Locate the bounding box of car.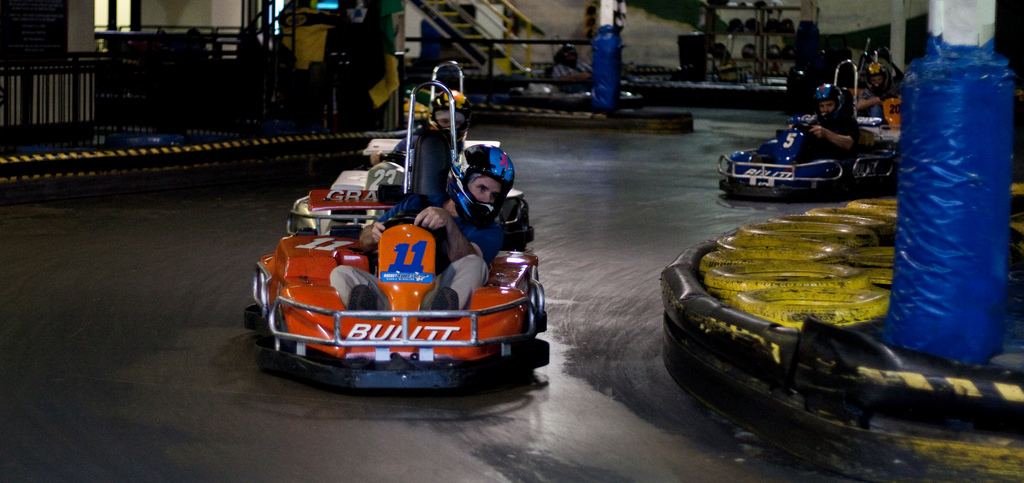
Bounding box: {"x1": 823, "y1": 45, "x2": 904, "y2": 129}.
